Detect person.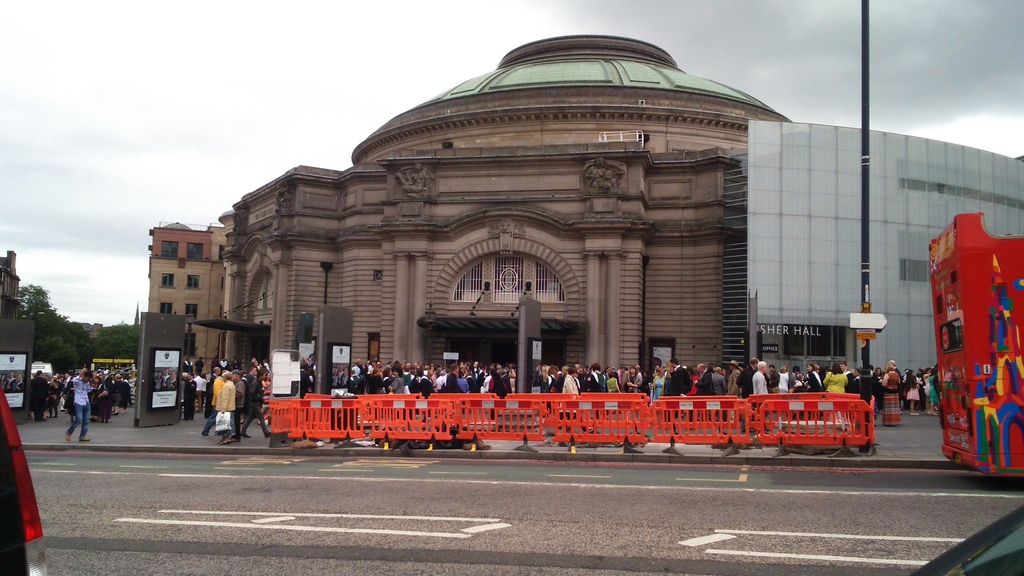
Detected at [410, 373, 424, 389].
